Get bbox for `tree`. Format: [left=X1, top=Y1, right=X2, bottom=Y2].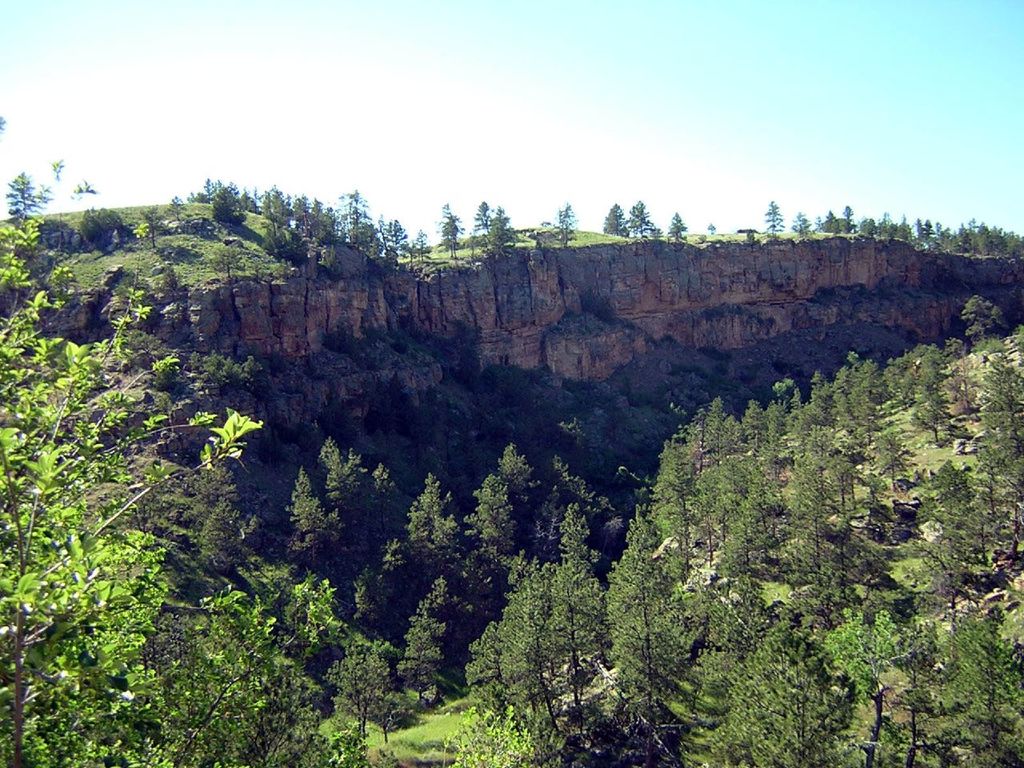
[left=625, top=196, right=651, bottom=240].
